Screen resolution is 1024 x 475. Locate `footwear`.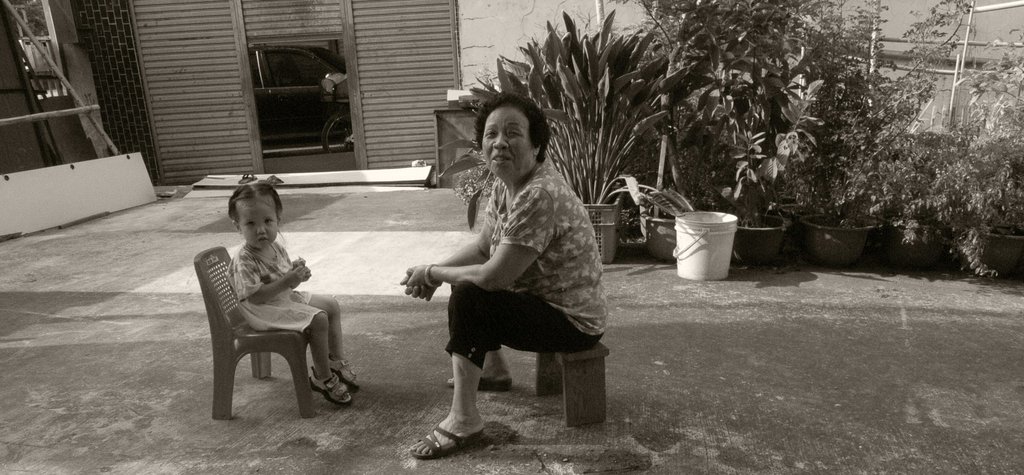
box(418, 375, 483, 452).
